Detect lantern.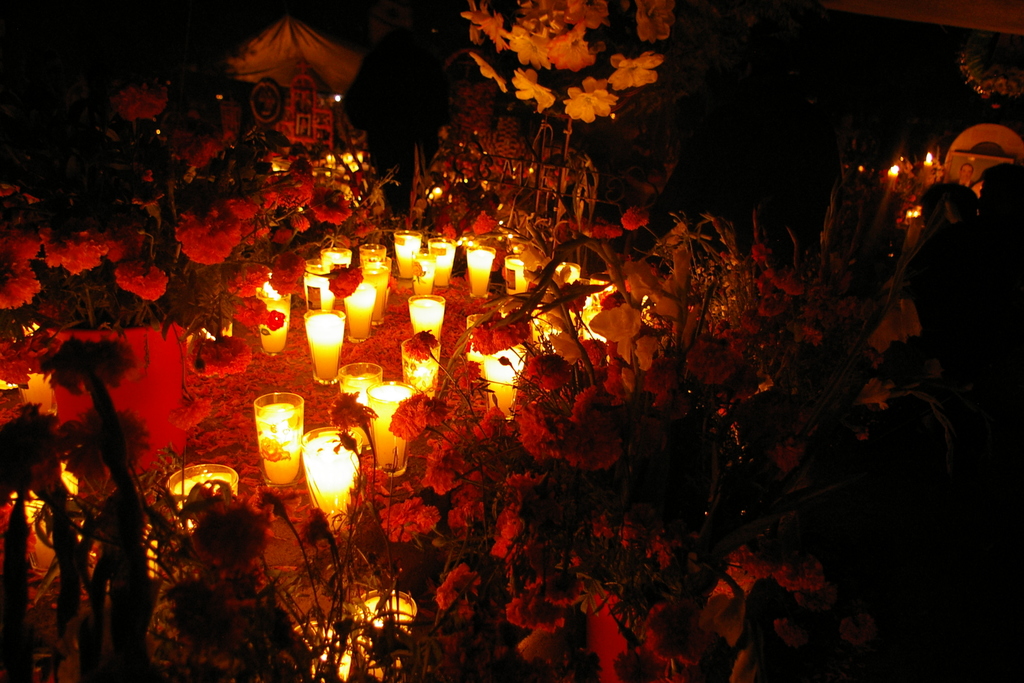
Detected at crop(18, 318, 51, 409).
